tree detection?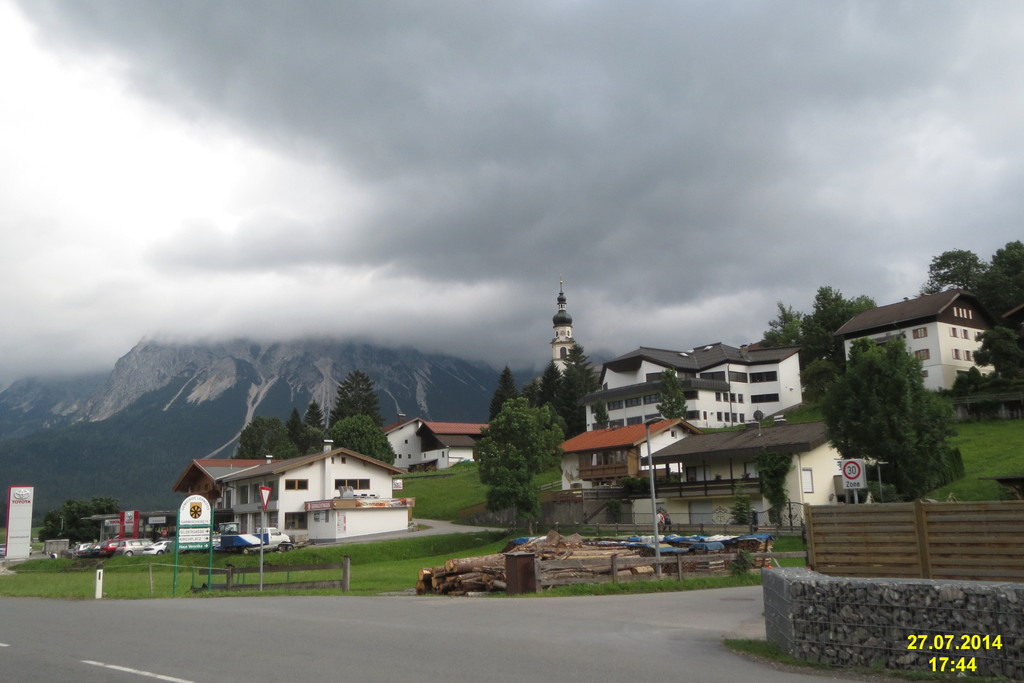
locate(564, 344, 609, 444)
